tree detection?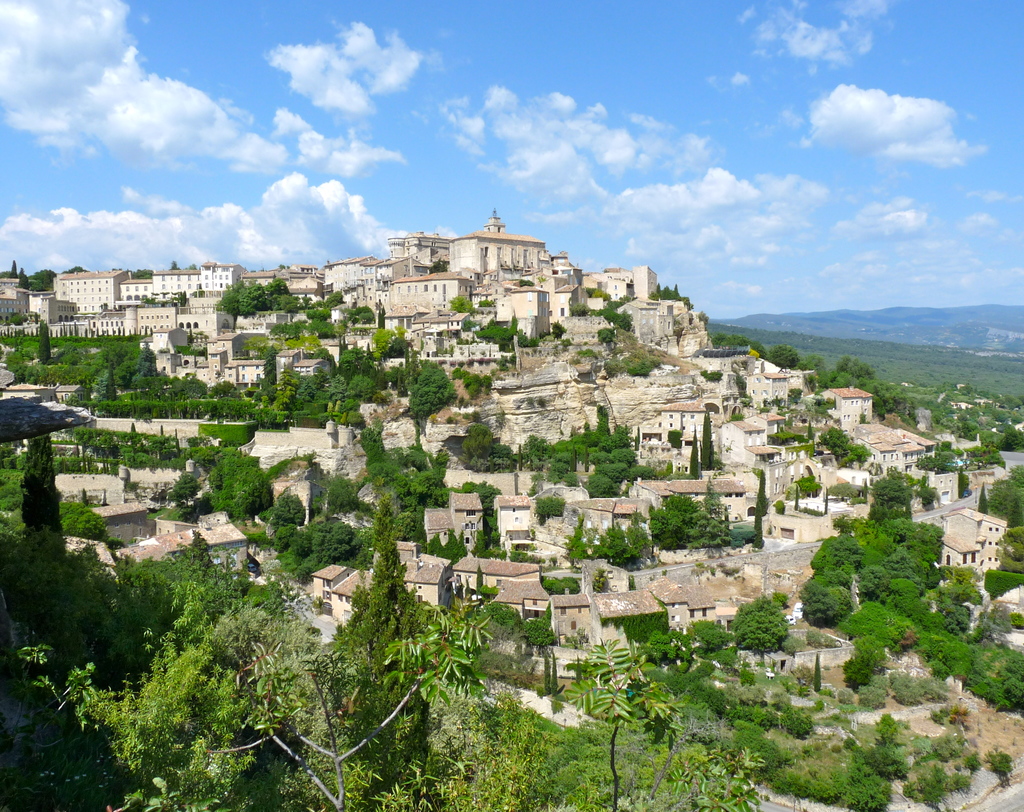
(left=548, top=578, right=574, bottom=597)
